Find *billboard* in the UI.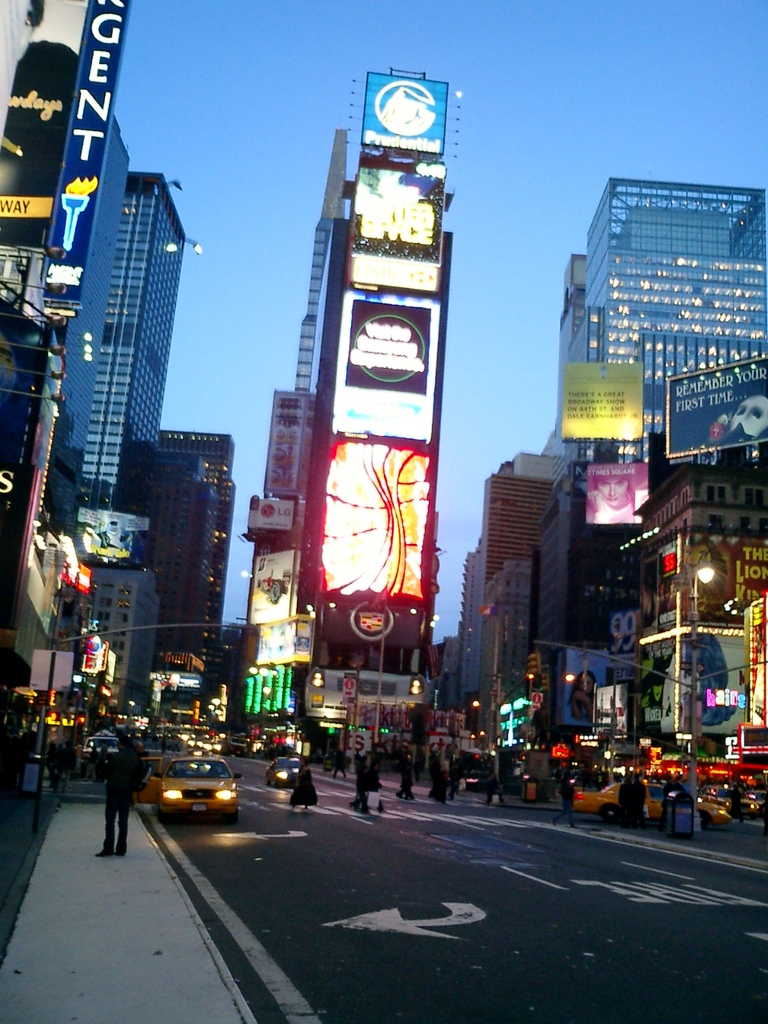
UI element at [581, 462, 653, 527].
